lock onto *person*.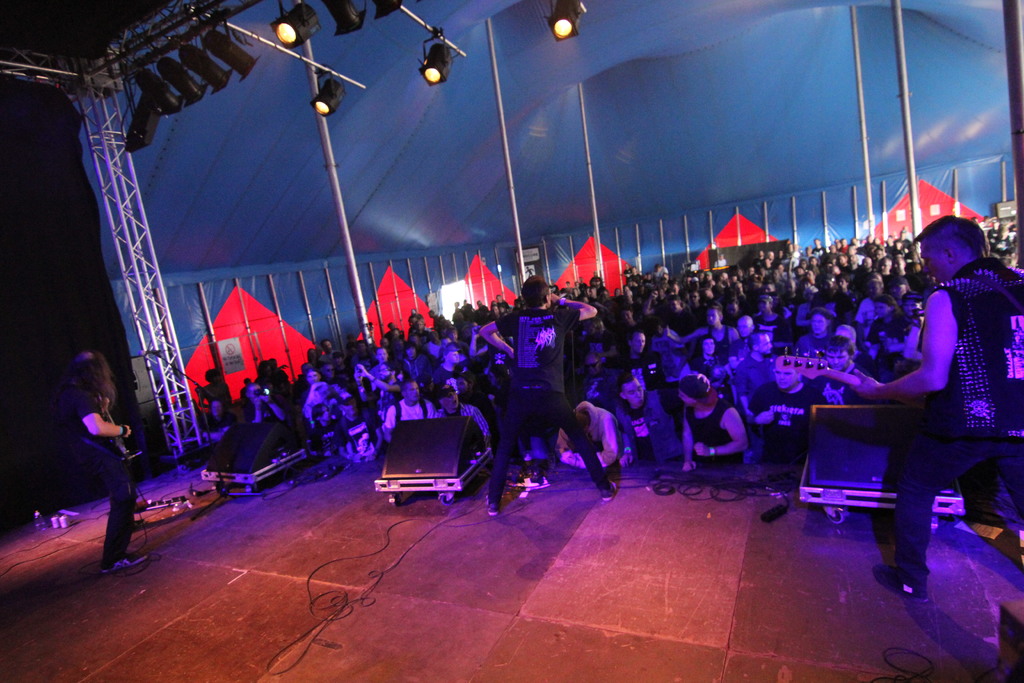
Locked: locate(383, 380, 437, 439).
